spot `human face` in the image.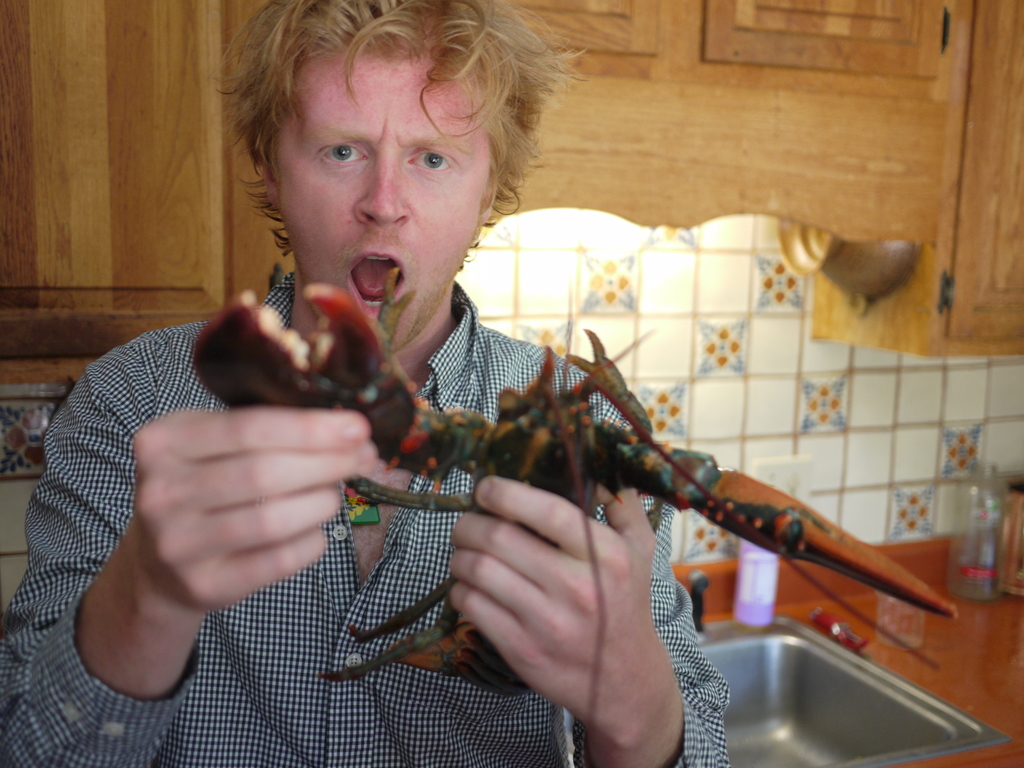
`human face` found at l=278, t=58, r=493, b=351.
